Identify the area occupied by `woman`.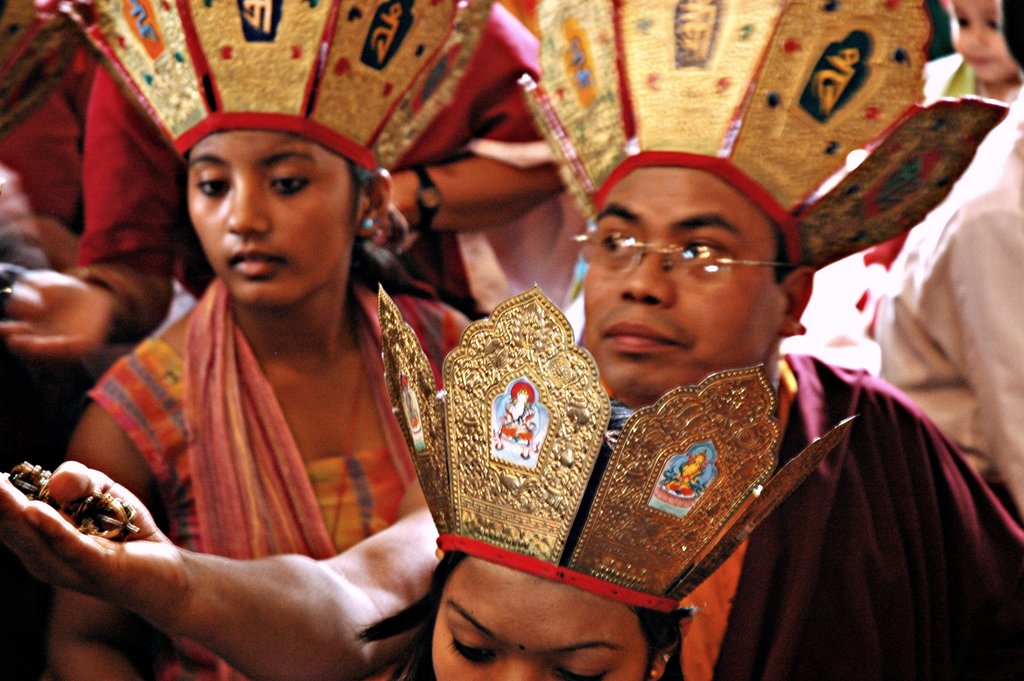
Area: <box>54,47,498,666</box>.
